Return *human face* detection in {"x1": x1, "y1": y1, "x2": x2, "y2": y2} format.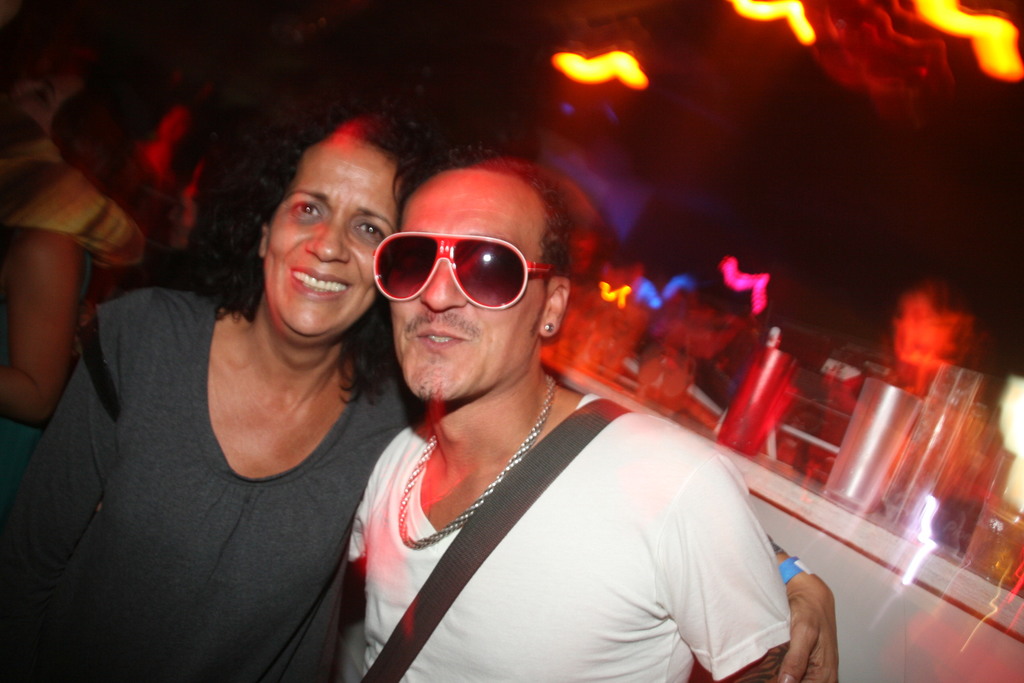
{"x1": 264, "y1": 136, "x2": 403, "y2": 338}.
